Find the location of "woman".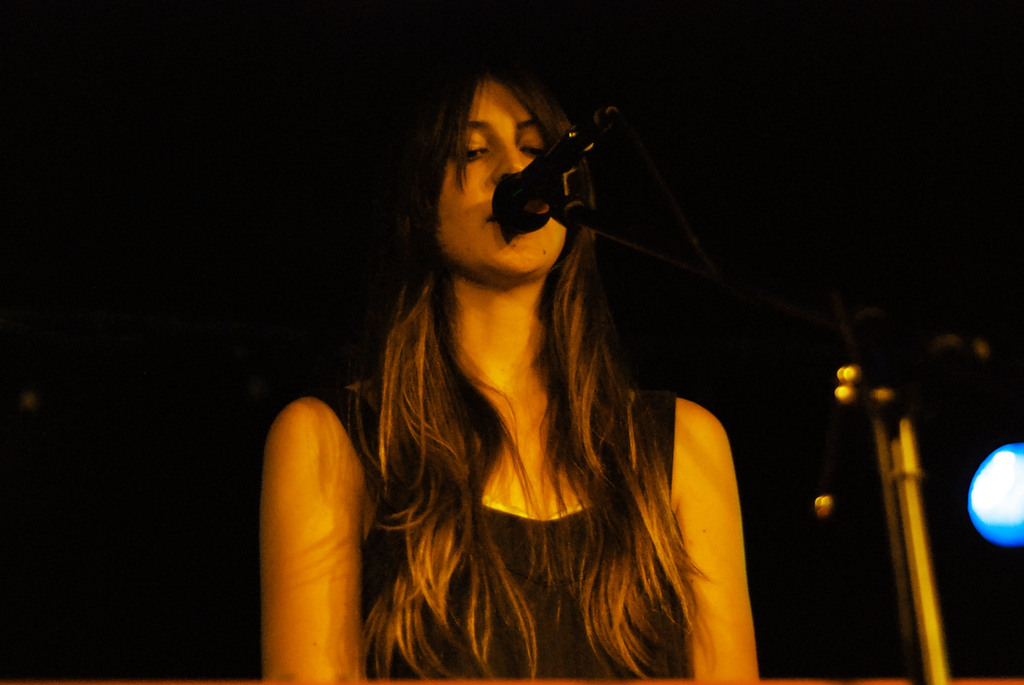
Location: pyautogui.locateOnScreen(251, 37, 755, 679).
